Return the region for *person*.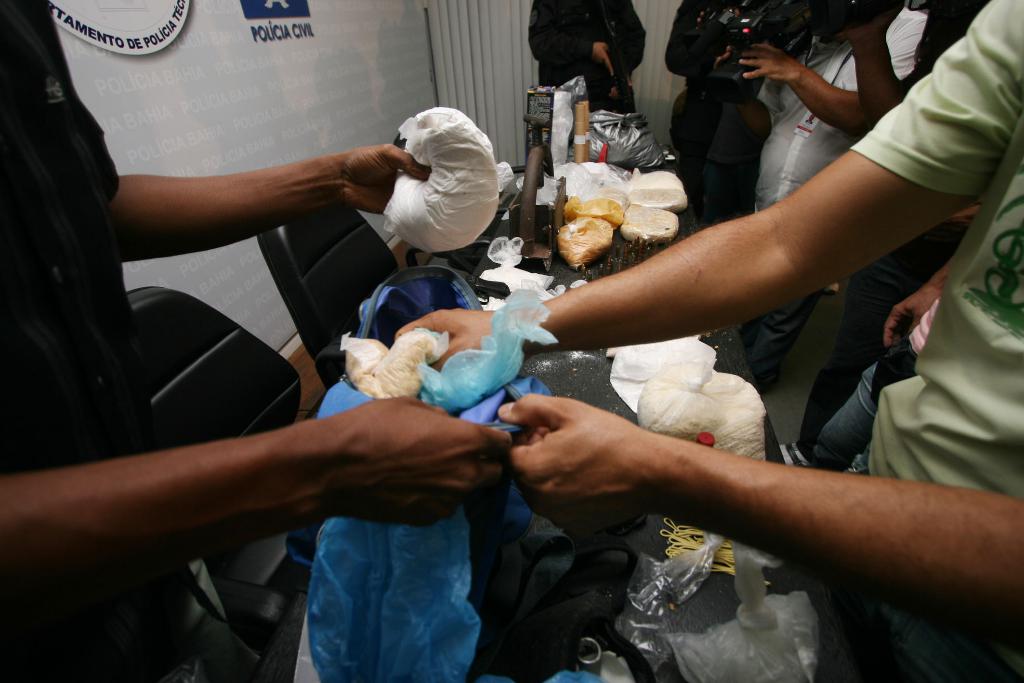
box(663, 0, 804, 228).
